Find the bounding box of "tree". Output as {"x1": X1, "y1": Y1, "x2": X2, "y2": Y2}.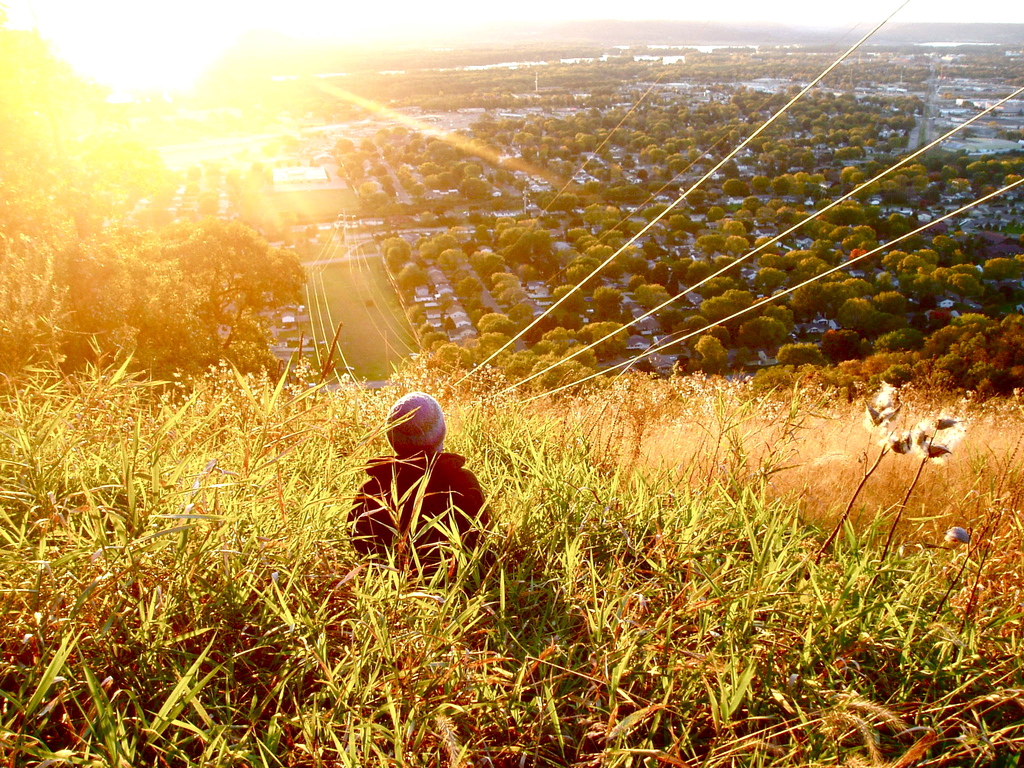
{"x1": 492, "y1": 268, "x2": 536, "y2": 329}.
